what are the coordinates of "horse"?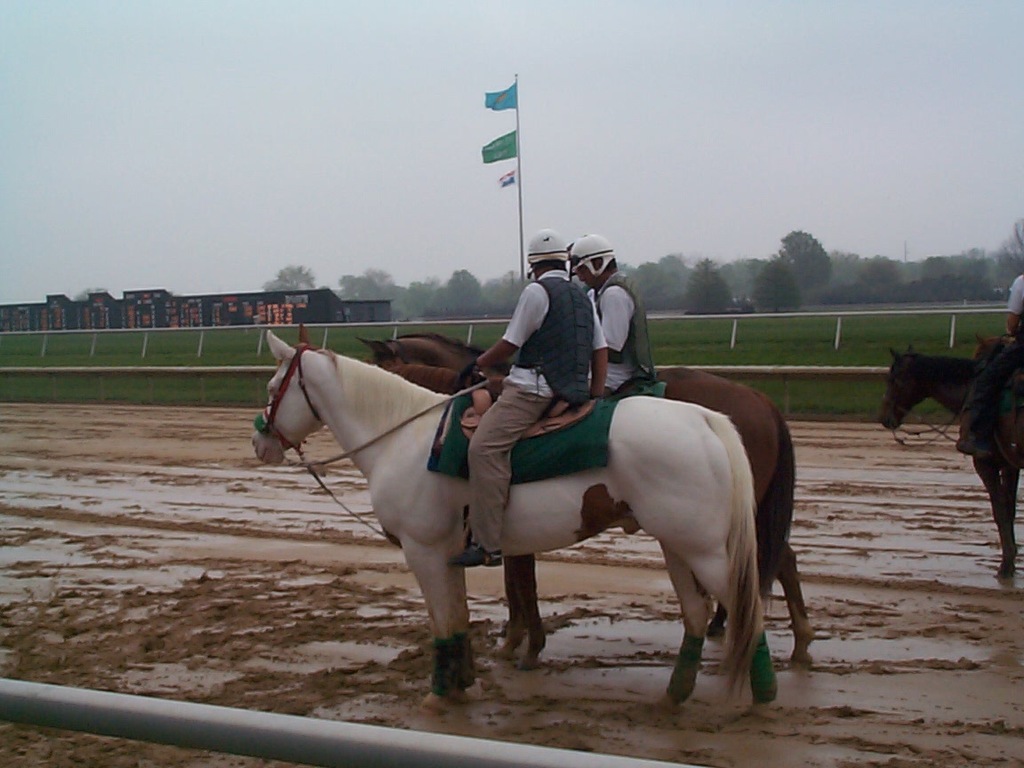
(left=349, top=329, right=818, bottom=666).
